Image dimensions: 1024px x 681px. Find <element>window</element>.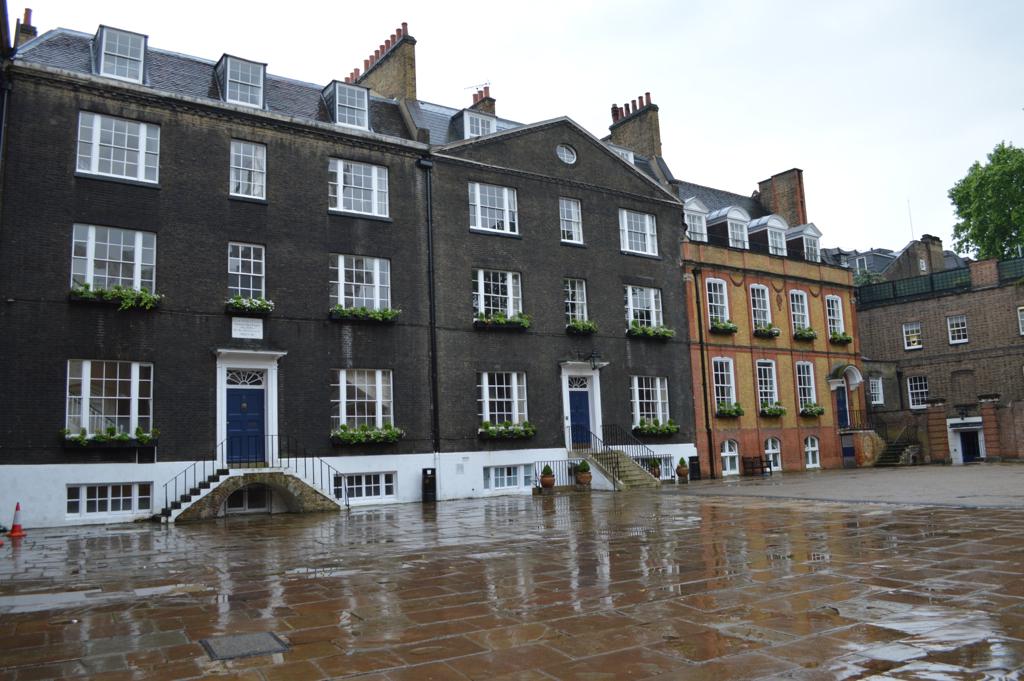
bbox(719, 440, 739, 477).
